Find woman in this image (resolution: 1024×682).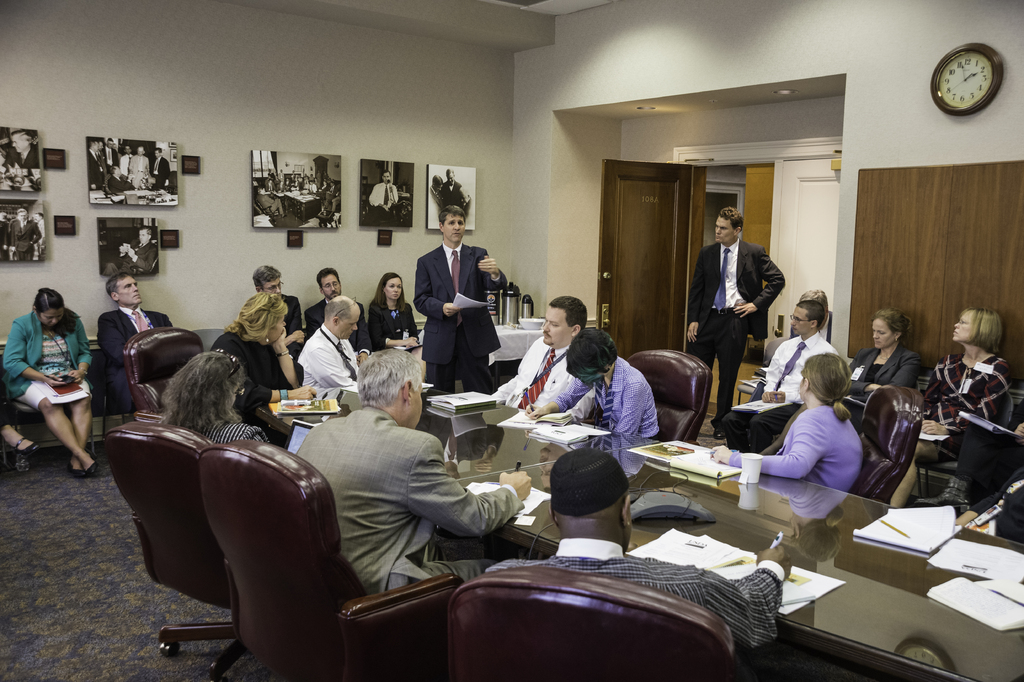
pyautogui.locateOnScreen(845, 307, 924, 407).
